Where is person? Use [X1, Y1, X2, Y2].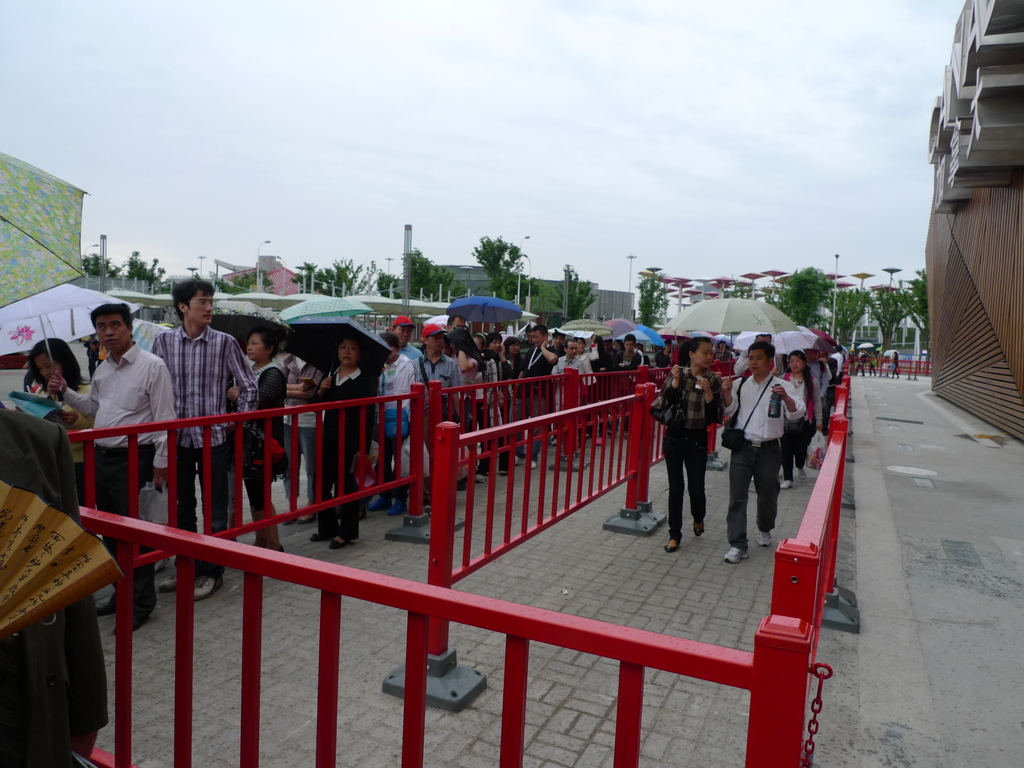
[858, 347, 872, 376].
